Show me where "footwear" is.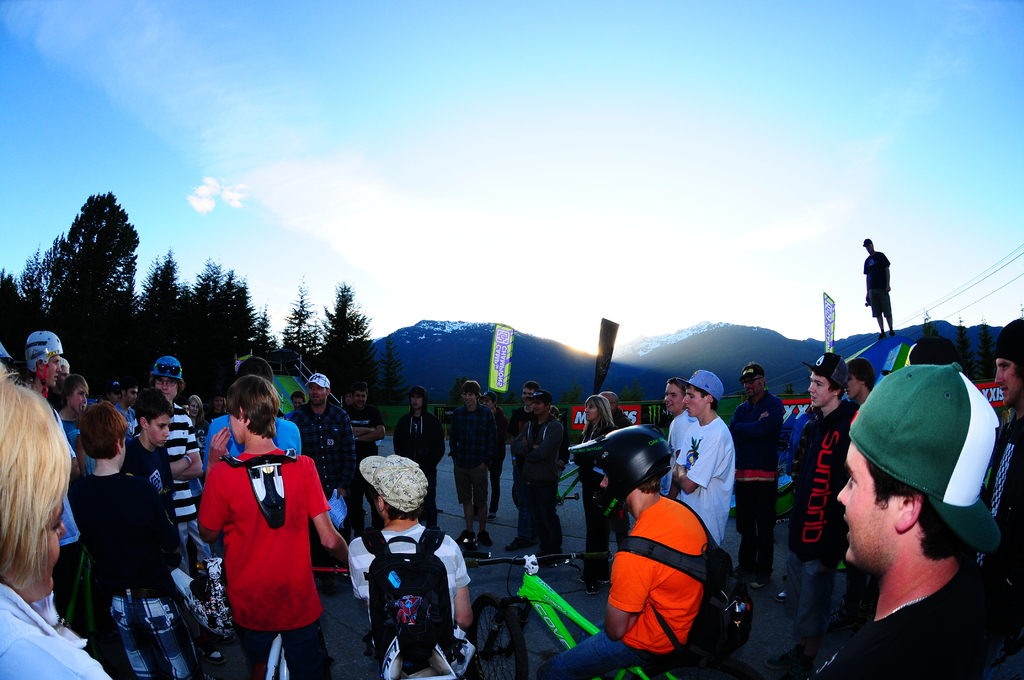
"footwear" is at (left=774, top=577, right=783, bottom=592).
